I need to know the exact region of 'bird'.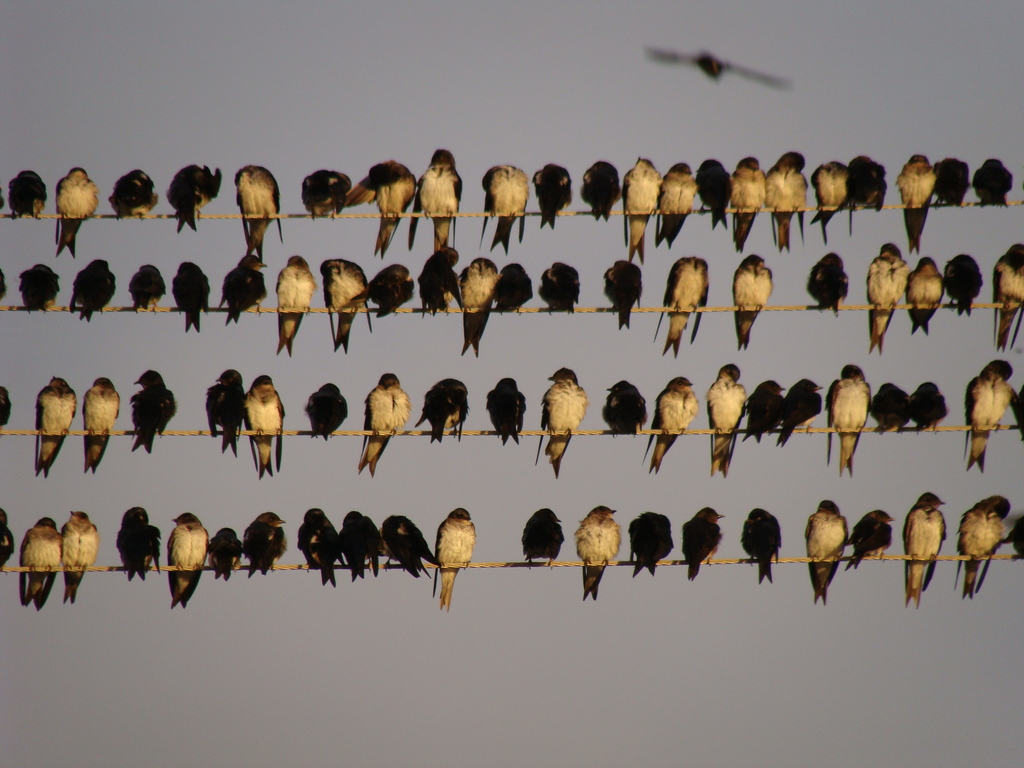
Region: (19, 518, 59, 609).
